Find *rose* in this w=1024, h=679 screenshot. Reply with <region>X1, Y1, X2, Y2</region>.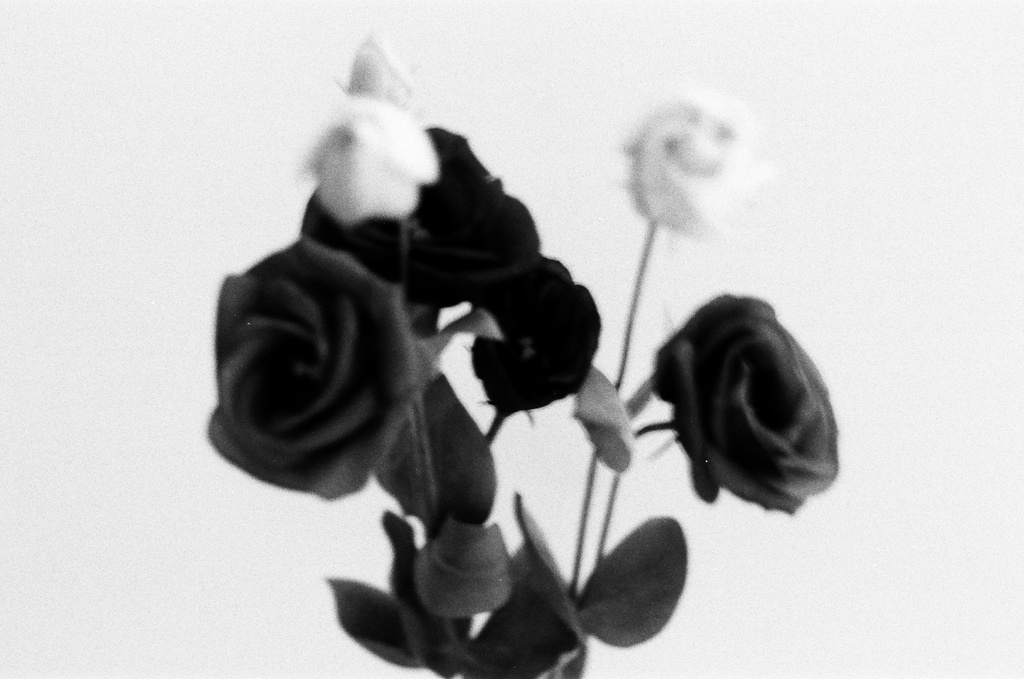
<region>339, 38, 434, 130</region>.
